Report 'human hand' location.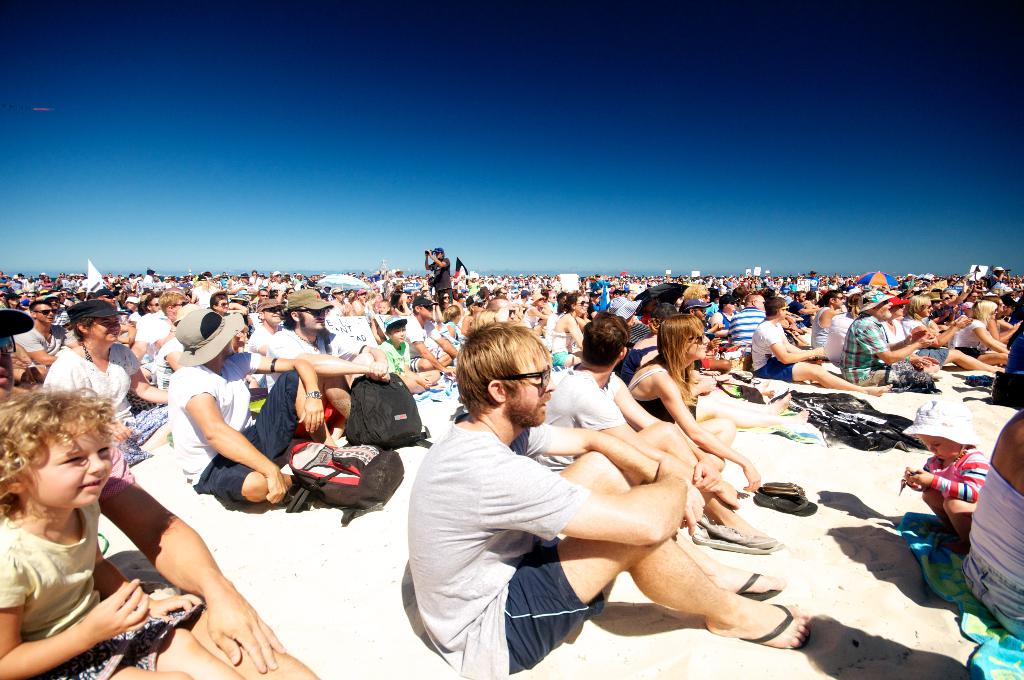
Report: crop(741, 460, 763, 491).
